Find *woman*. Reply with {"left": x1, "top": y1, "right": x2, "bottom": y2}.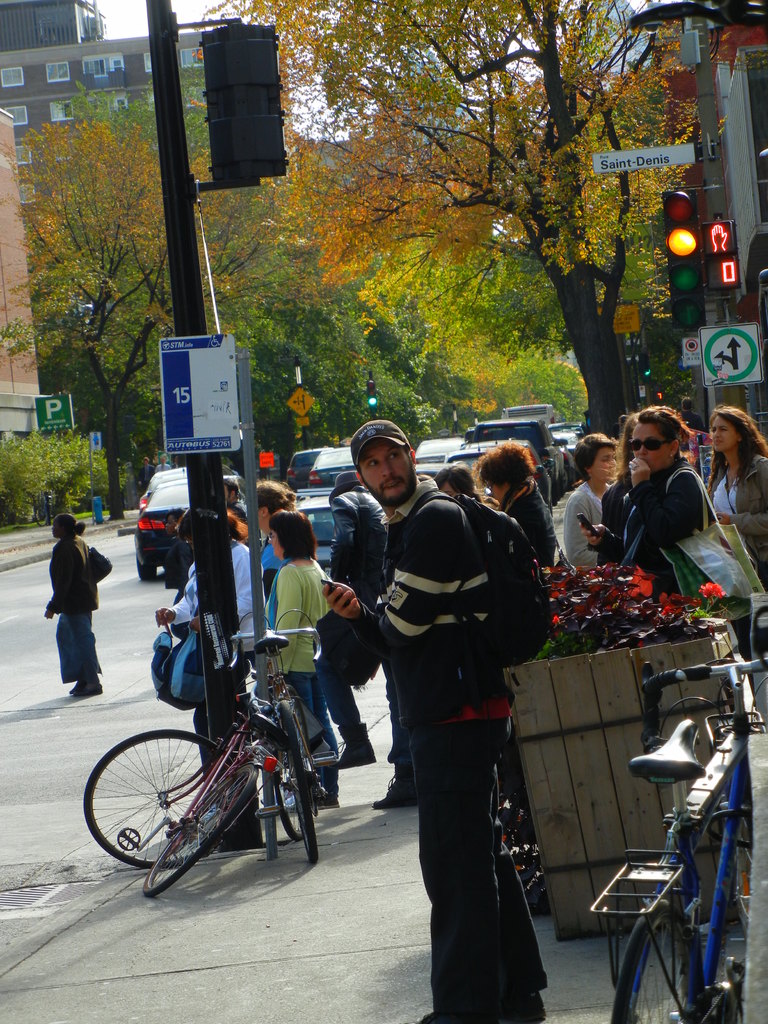
{"left": 580, "top": 404, "right": 716, "bottom": 578}.
